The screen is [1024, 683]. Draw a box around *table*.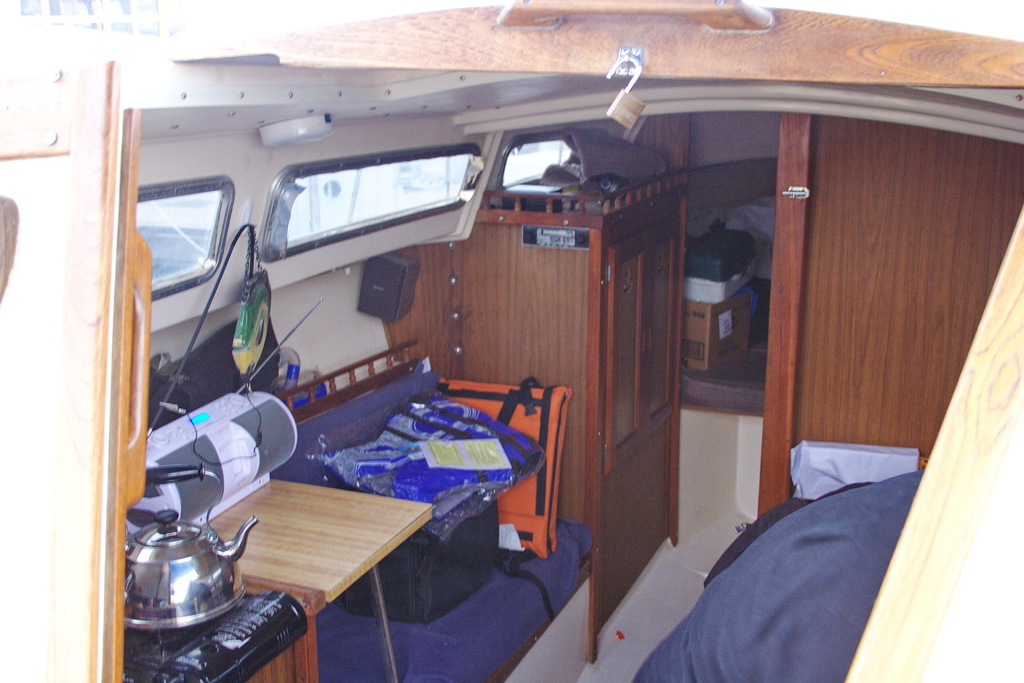
region(205, 448, 436, 663).
